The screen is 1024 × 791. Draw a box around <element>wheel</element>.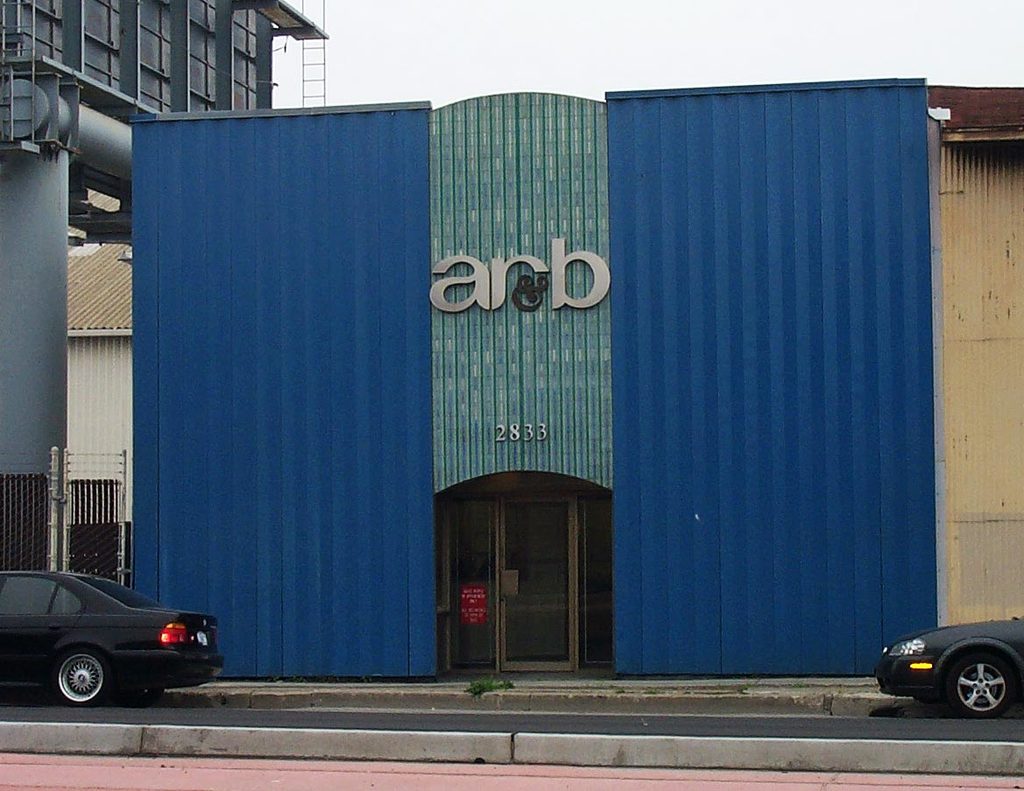
[left=29, top=647, right=107, bottom=721].
